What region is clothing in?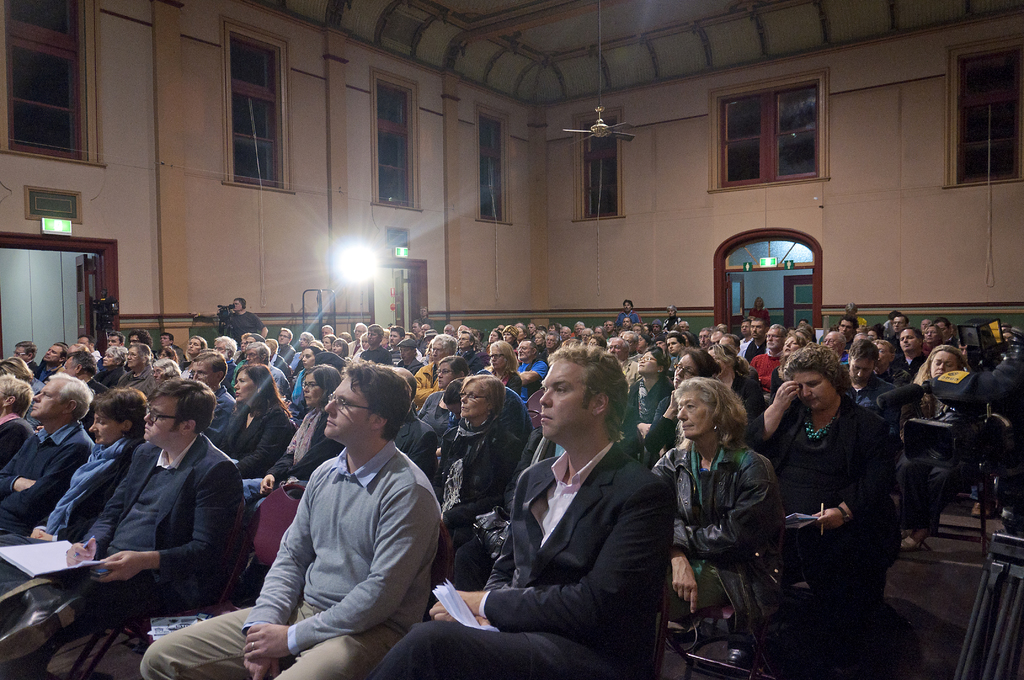
[left=383, top=419, right=442, bottom=479].
